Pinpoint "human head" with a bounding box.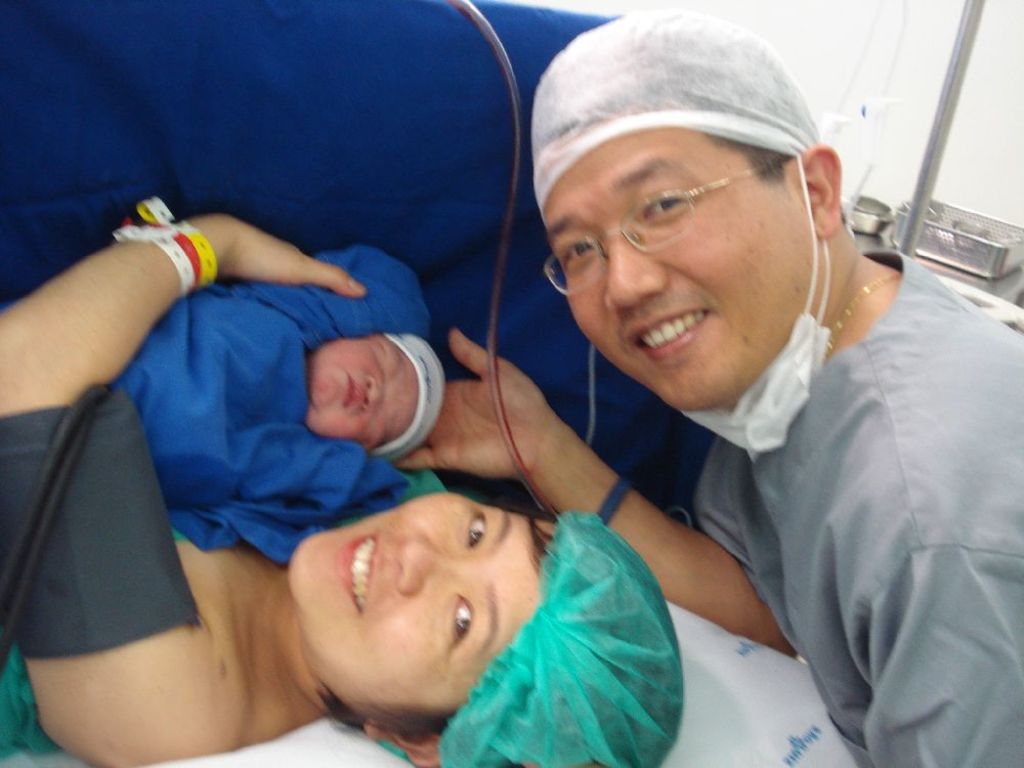
[left=285, top=492, right=689, bottom=767].
